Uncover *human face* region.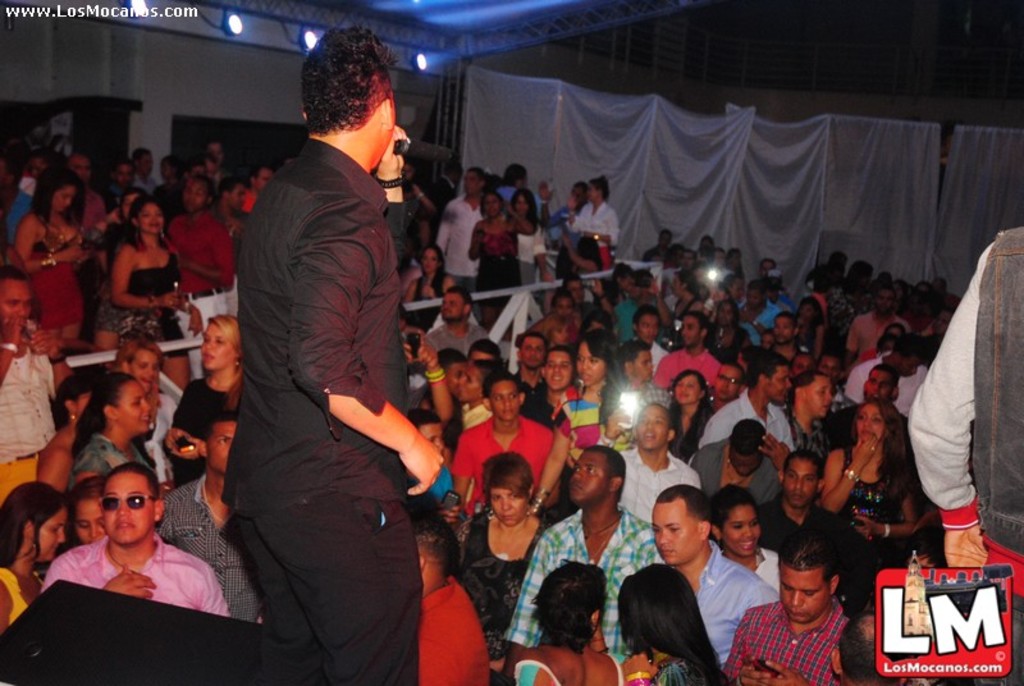
Uncovered: x1=785 y1=458 x2=817 y2=509.
